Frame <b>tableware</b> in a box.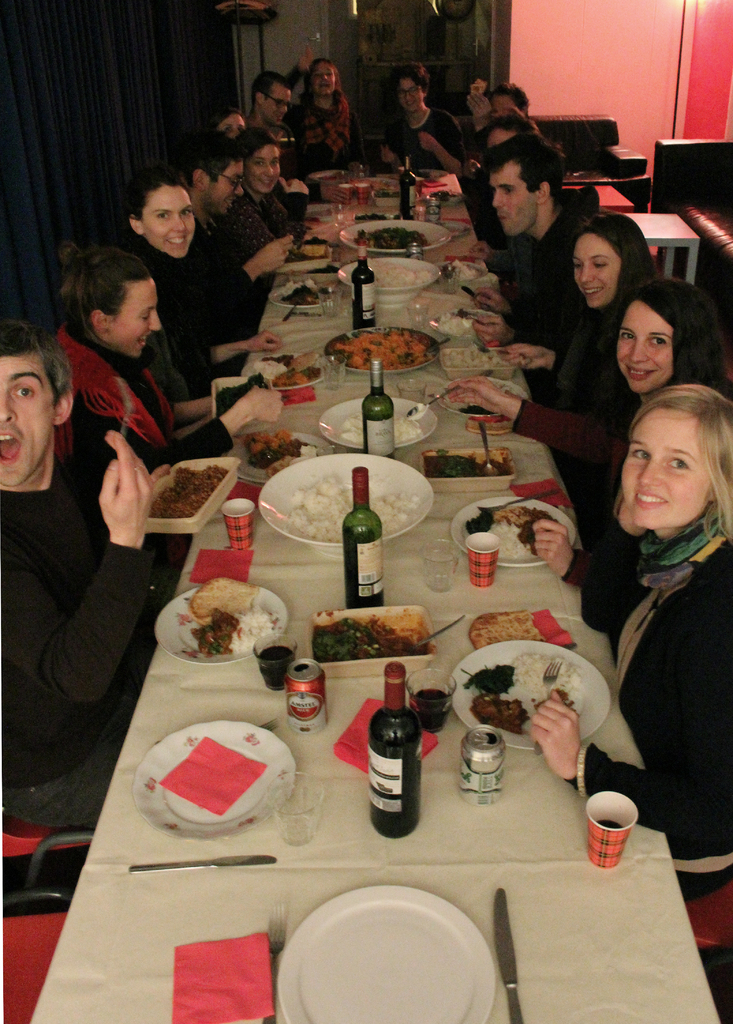
(485,882,525,1023).
